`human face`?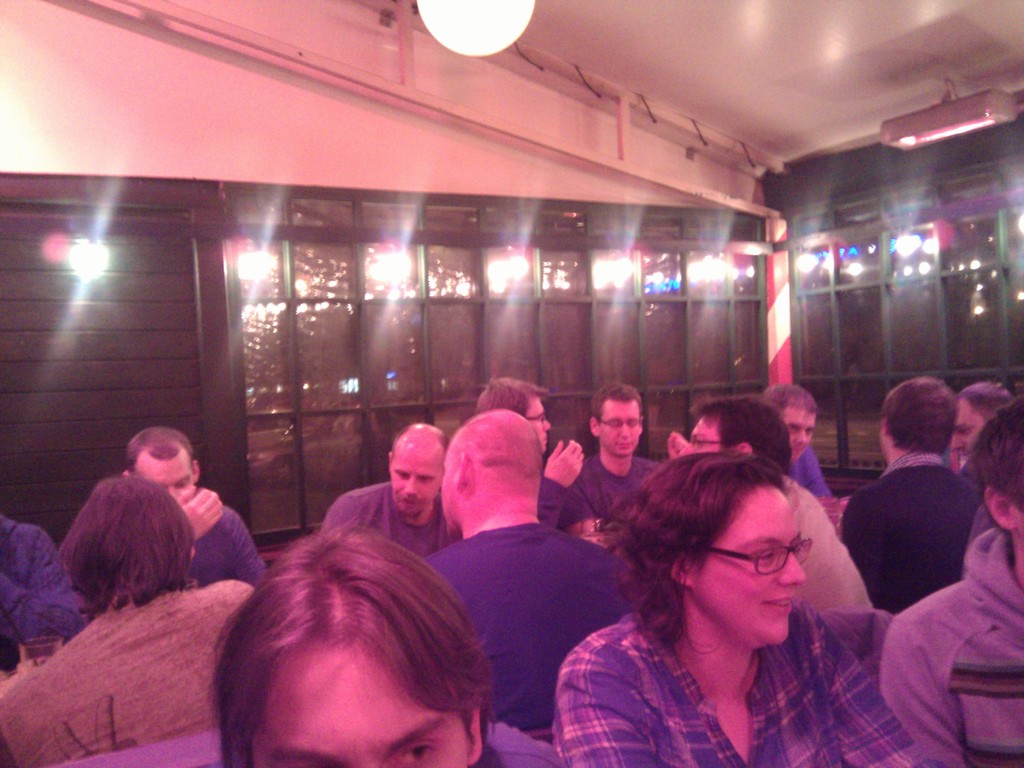
region(249, 634, 467, 767)
